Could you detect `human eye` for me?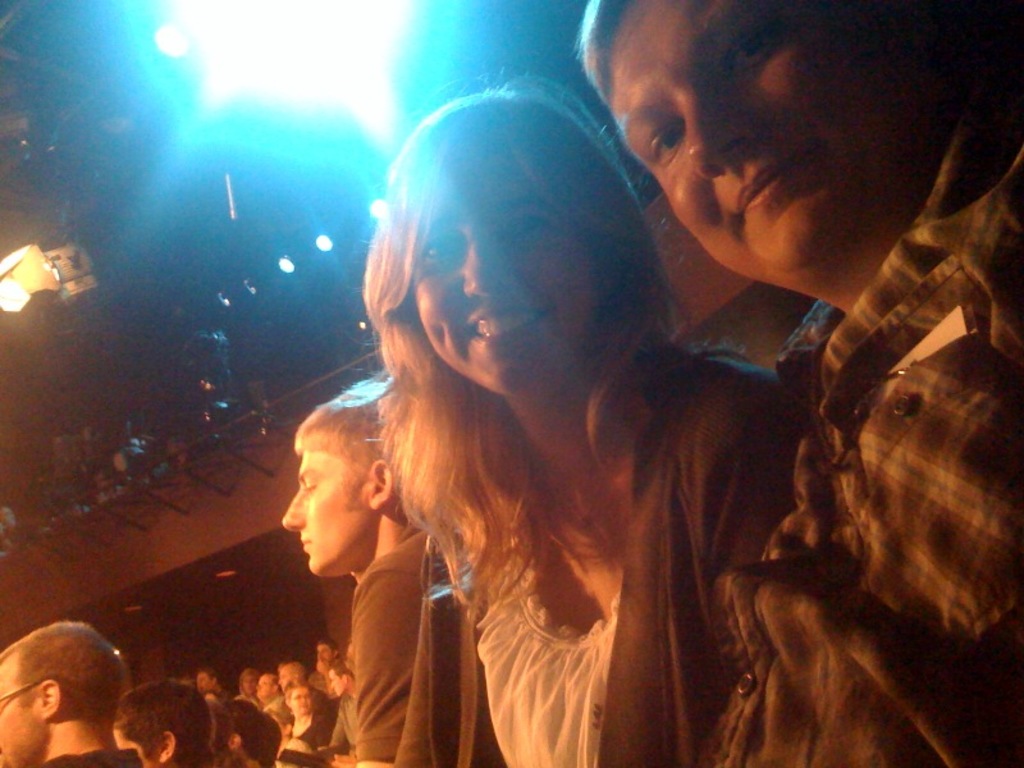
Detection result: box=[498, 209, 559, 242].
